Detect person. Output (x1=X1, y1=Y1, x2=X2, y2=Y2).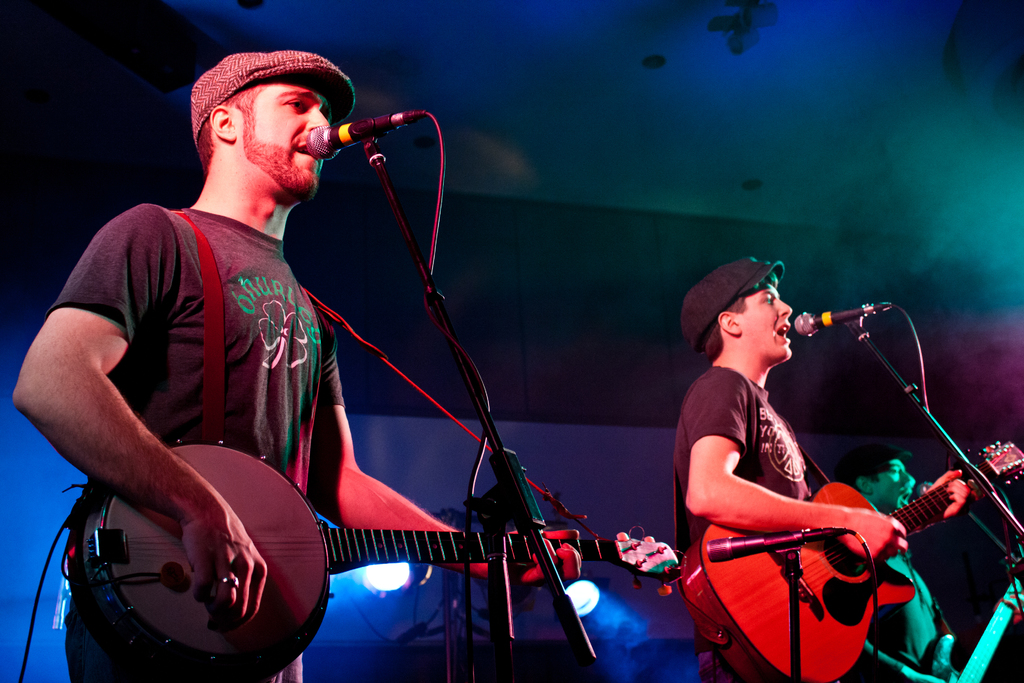
(x1=19, y1=53, x2=583, y2=682).
